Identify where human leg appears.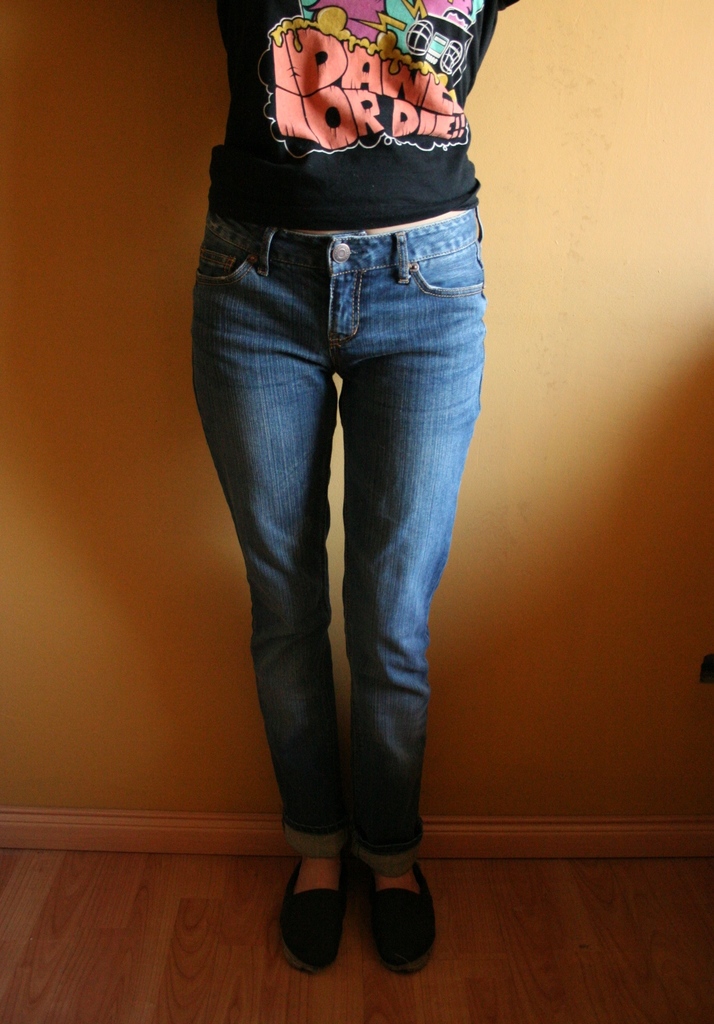
Appears at <bbox>195, 225, 338, 976</bbox>.
